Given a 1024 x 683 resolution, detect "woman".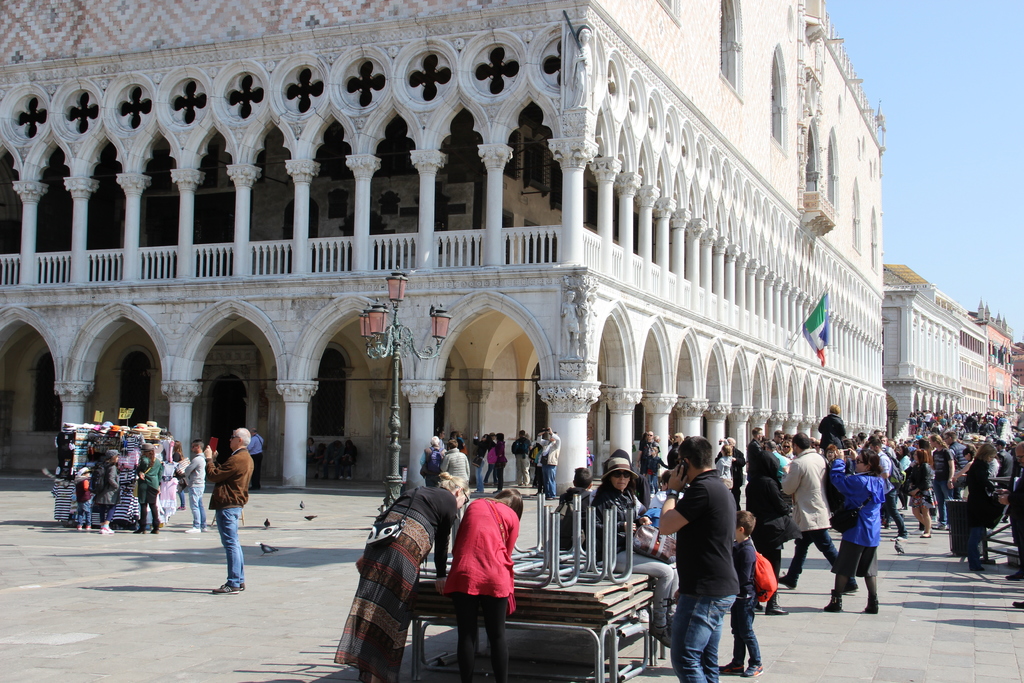
bbox=[709, 434, 732, 488].
